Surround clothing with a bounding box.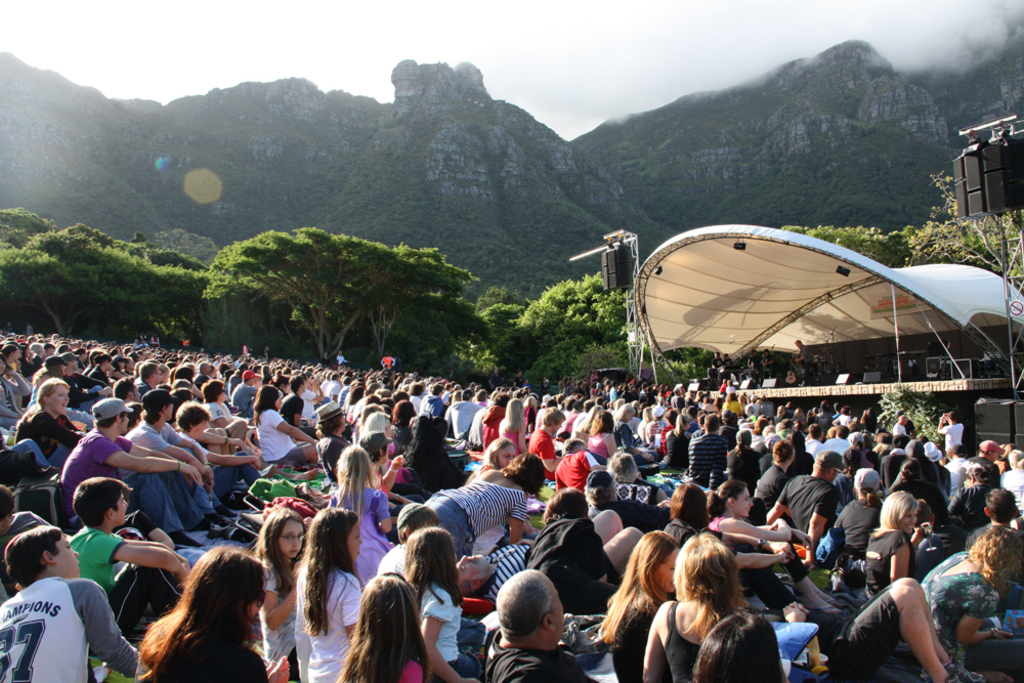
658:605:699:680.
